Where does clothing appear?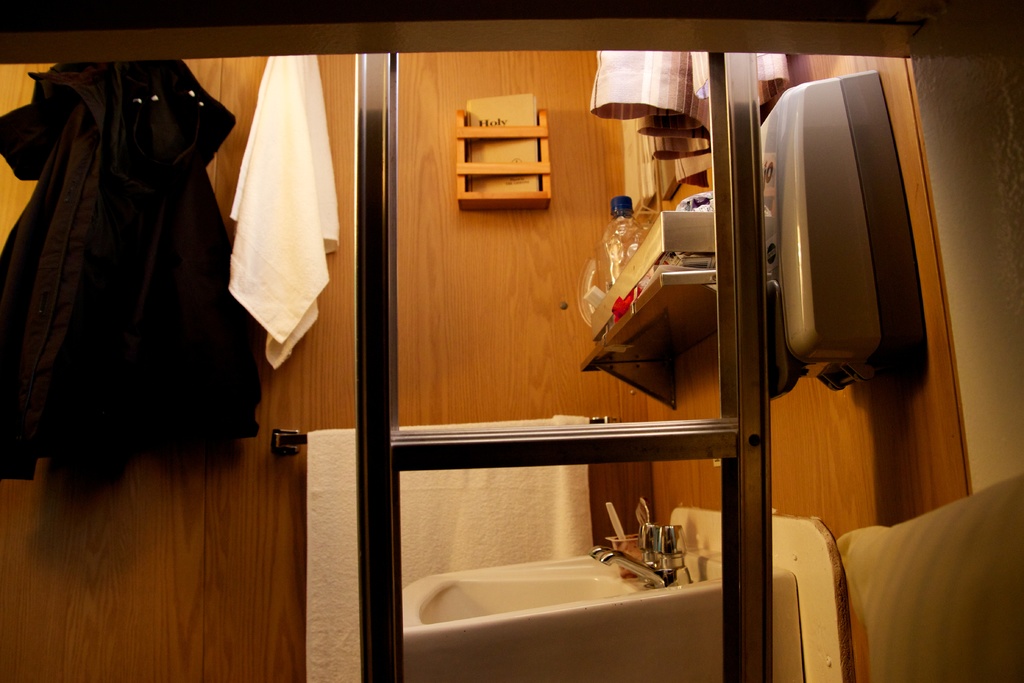
Appears at 0/56/280/489.
